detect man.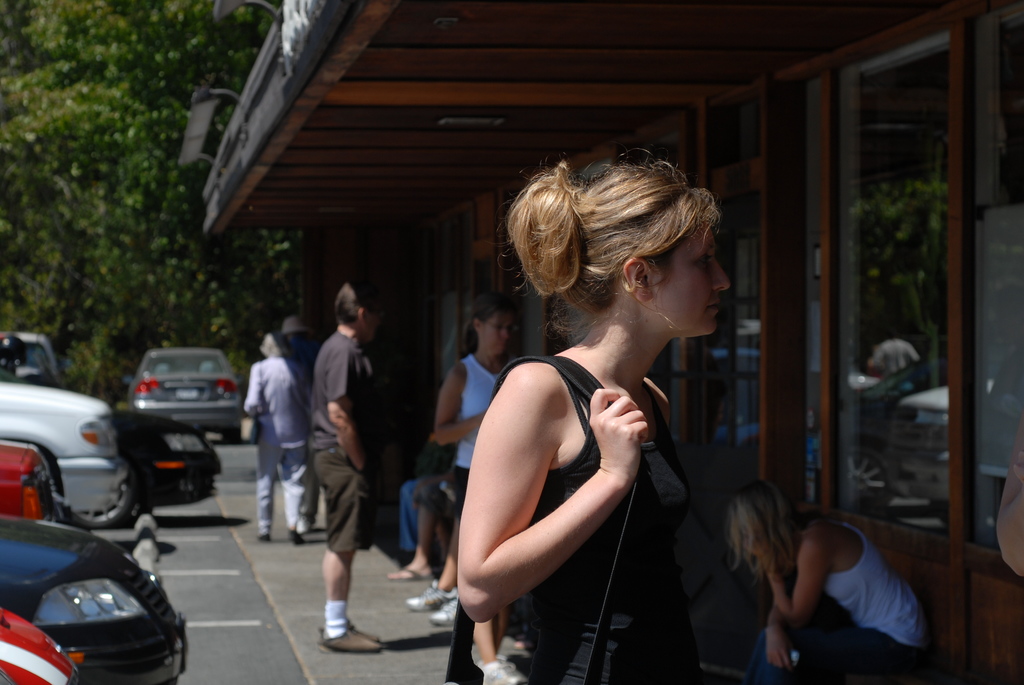
Detected at <bbox>243, 333, 309, 547</bbox>.
